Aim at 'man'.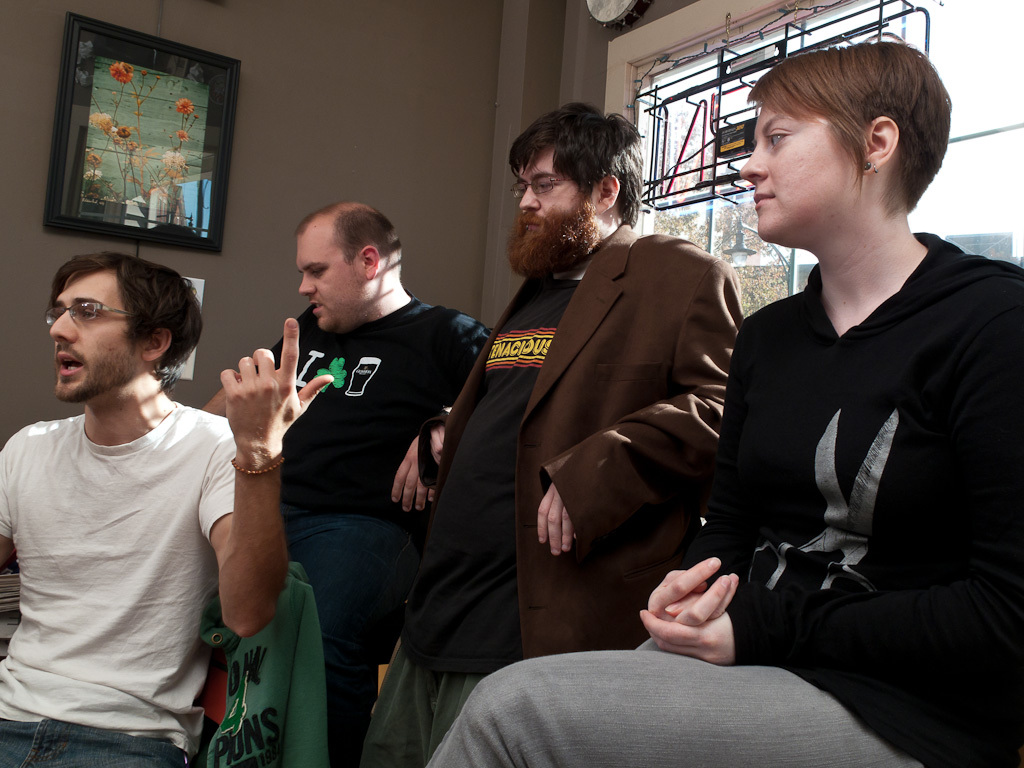
Aimed at {"left": 361, "top": 103, "right": 744, "bottom": 767}.
